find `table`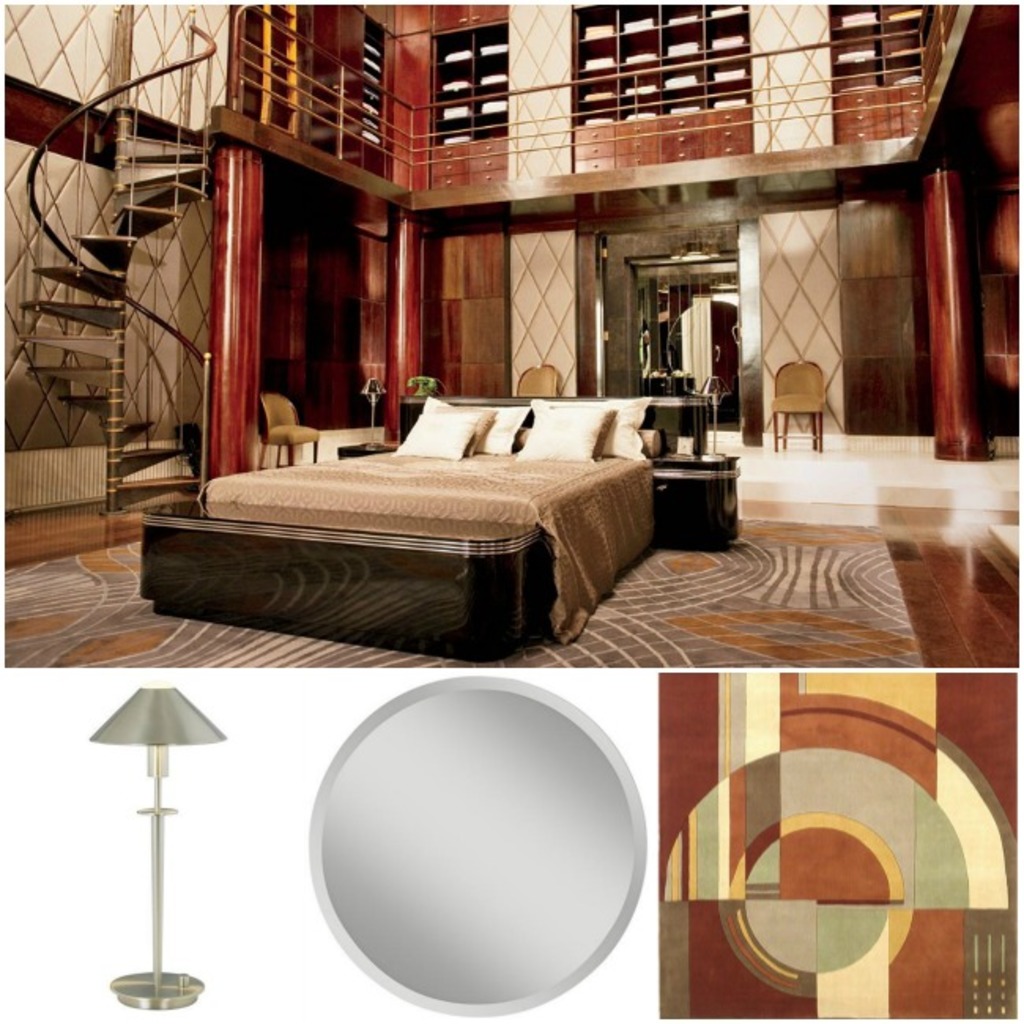
Rect(649, 449, 744, 544)
